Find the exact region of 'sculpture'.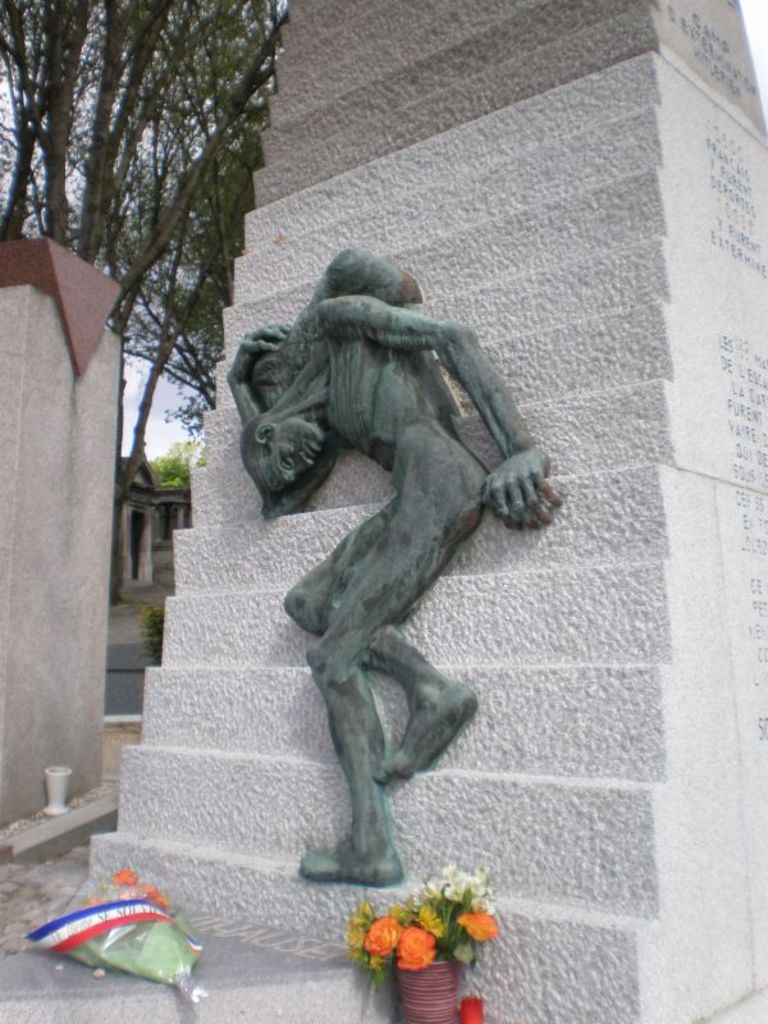
Exact region: [left=221, top=233, right=561, bottom=886].
